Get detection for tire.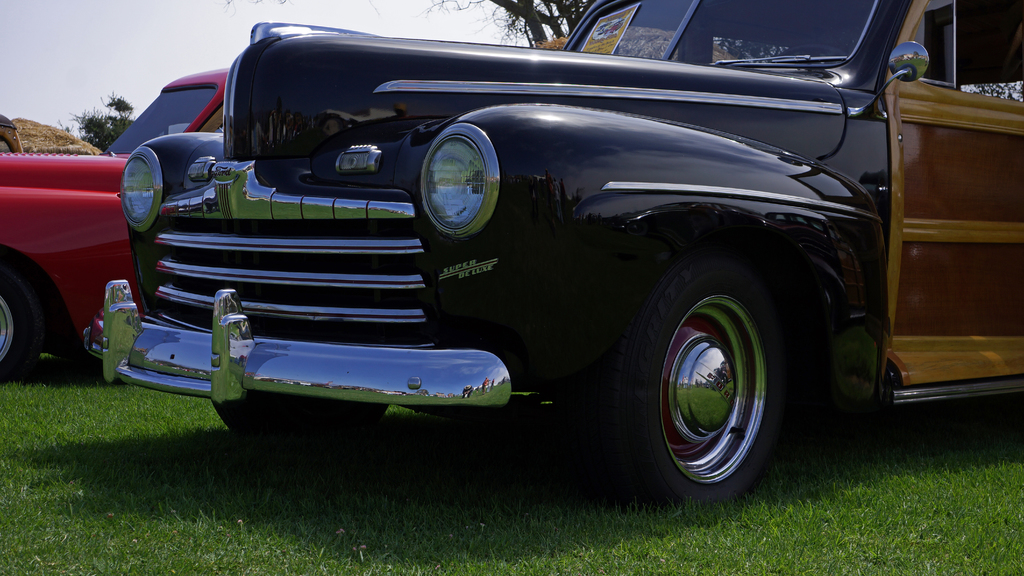
Detection: locate(584, 238, 794, 506).
